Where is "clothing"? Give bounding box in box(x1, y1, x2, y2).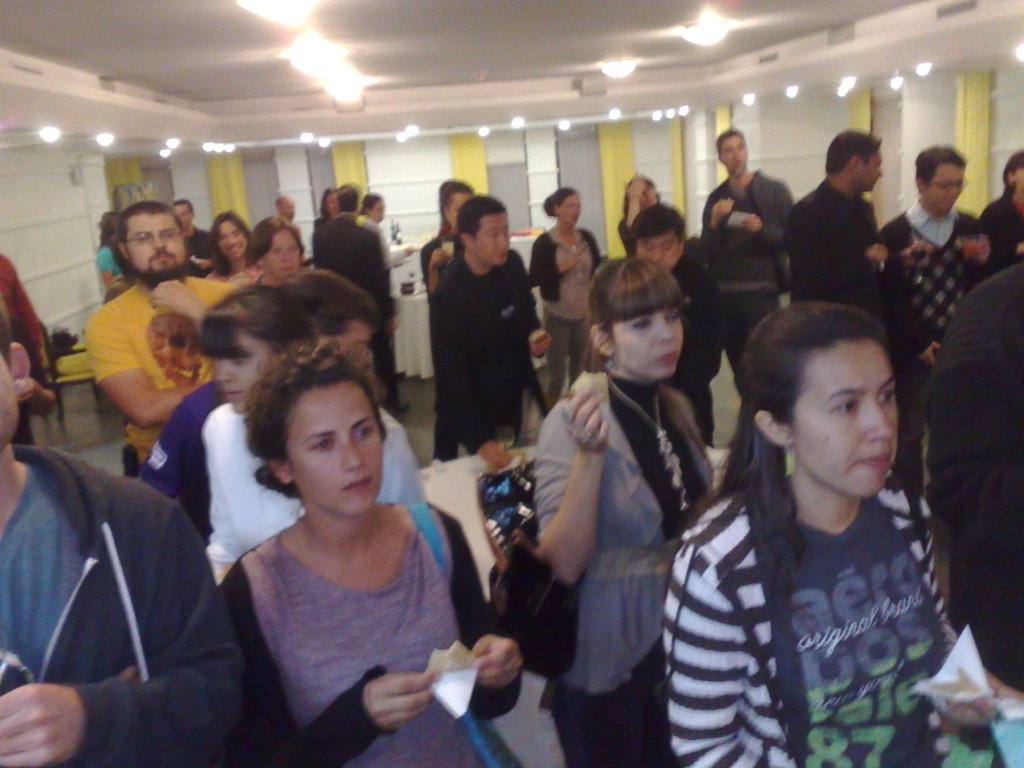
box(203, 400, 425, 567).
